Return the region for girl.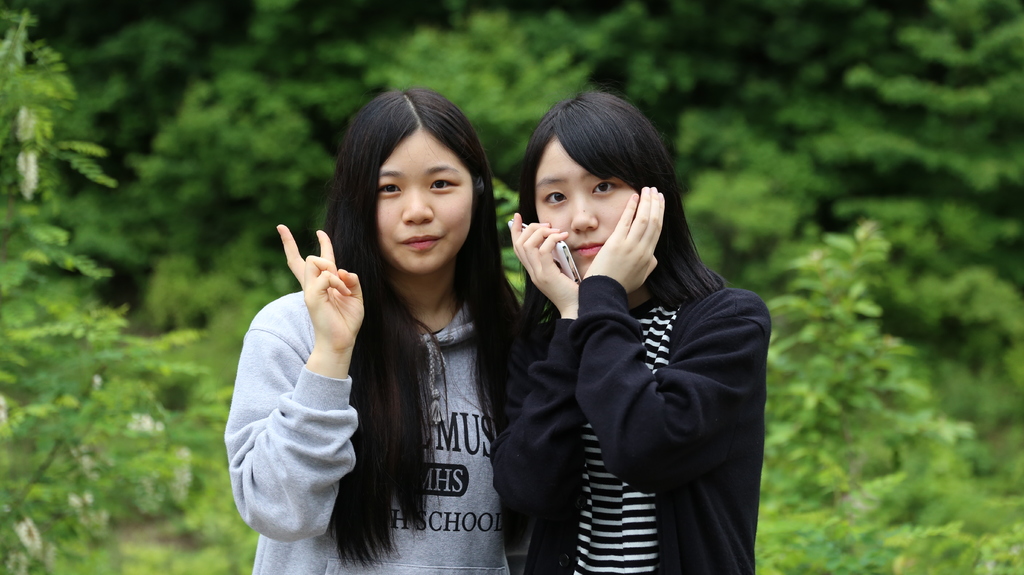
left=221, top=90, right=527, bottom=574.
